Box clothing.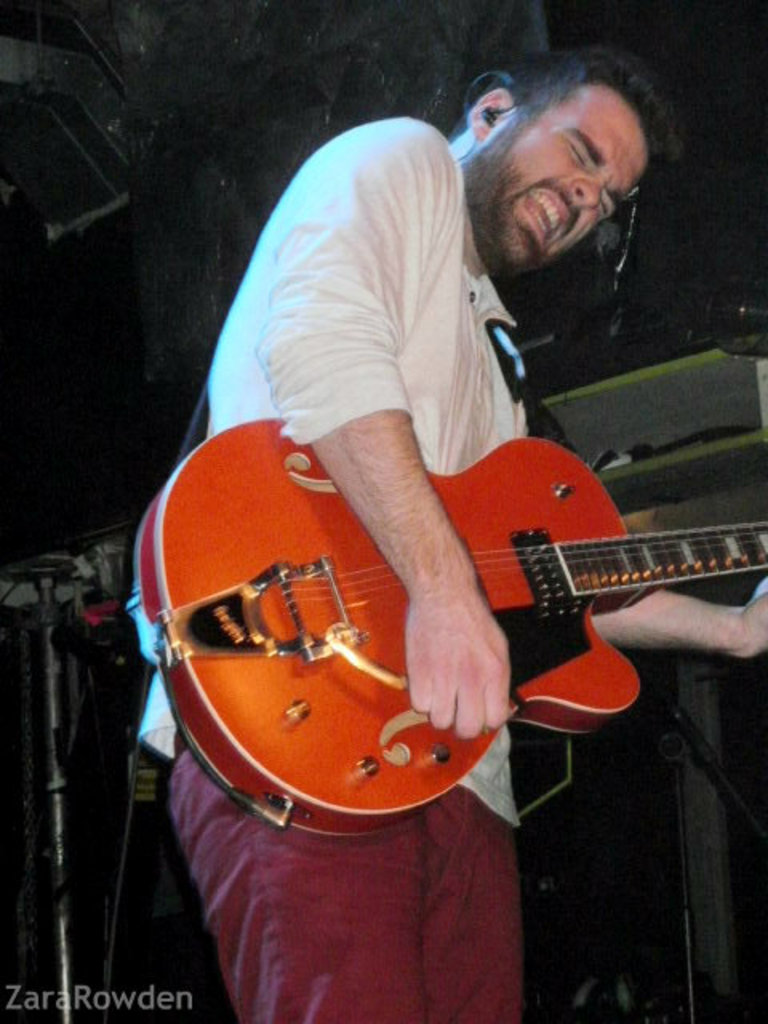
pyautogui.locateOnScreen(139, 117, 525, 1022).
